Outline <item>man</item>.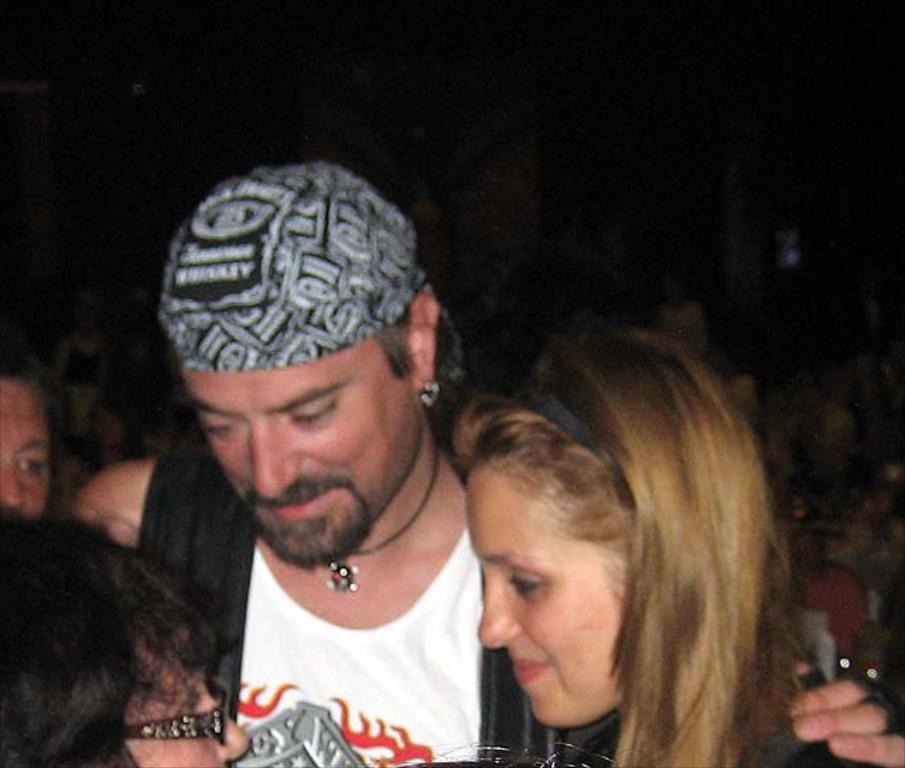
Outline: locate(0, 365, 59, 519).
